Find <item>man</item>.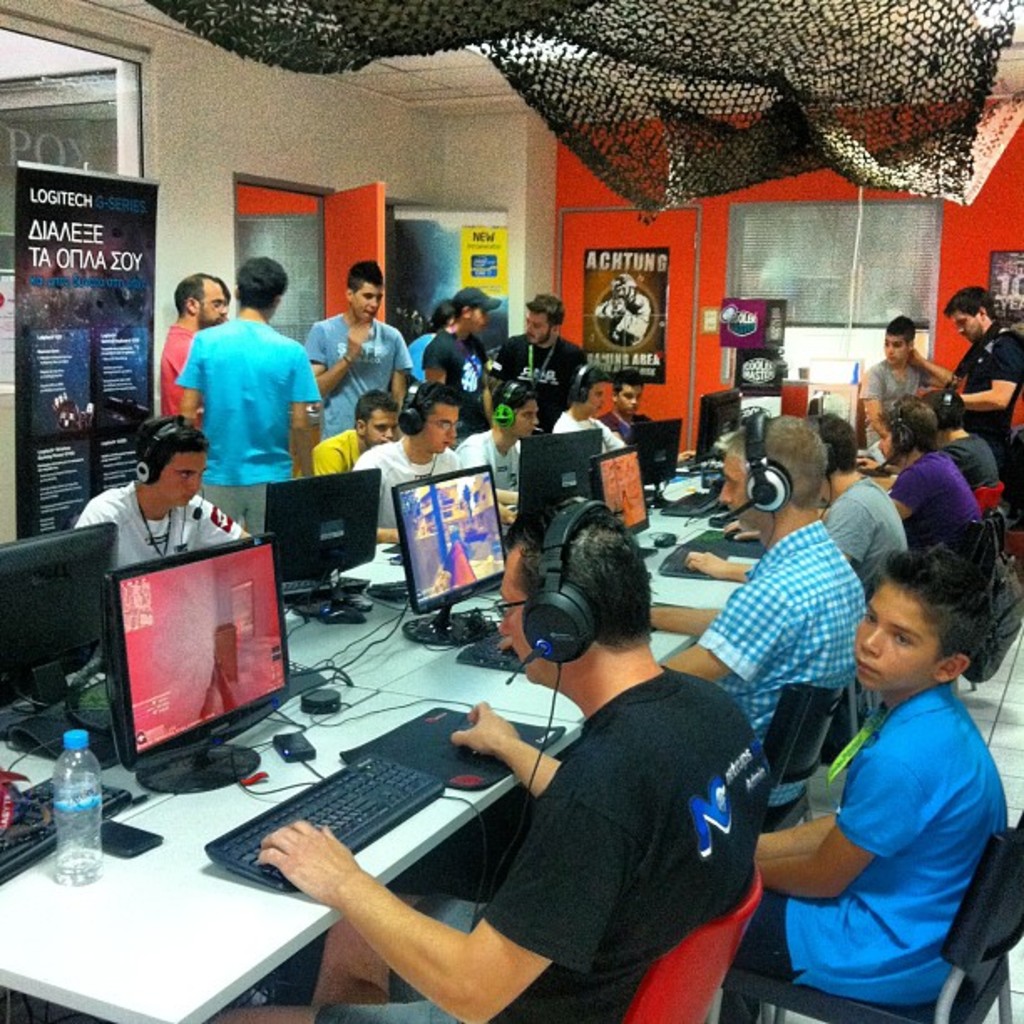
detection(422, 286, 499, 393).
